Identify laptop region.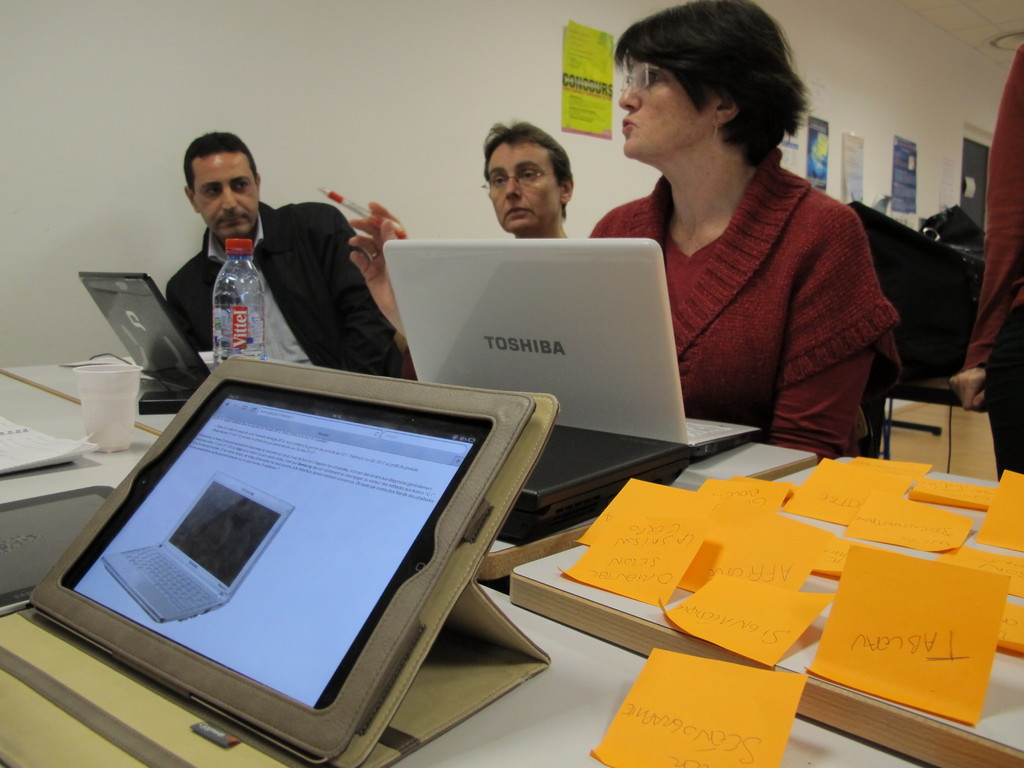
Region: rect(509, 425, 689, 524).
